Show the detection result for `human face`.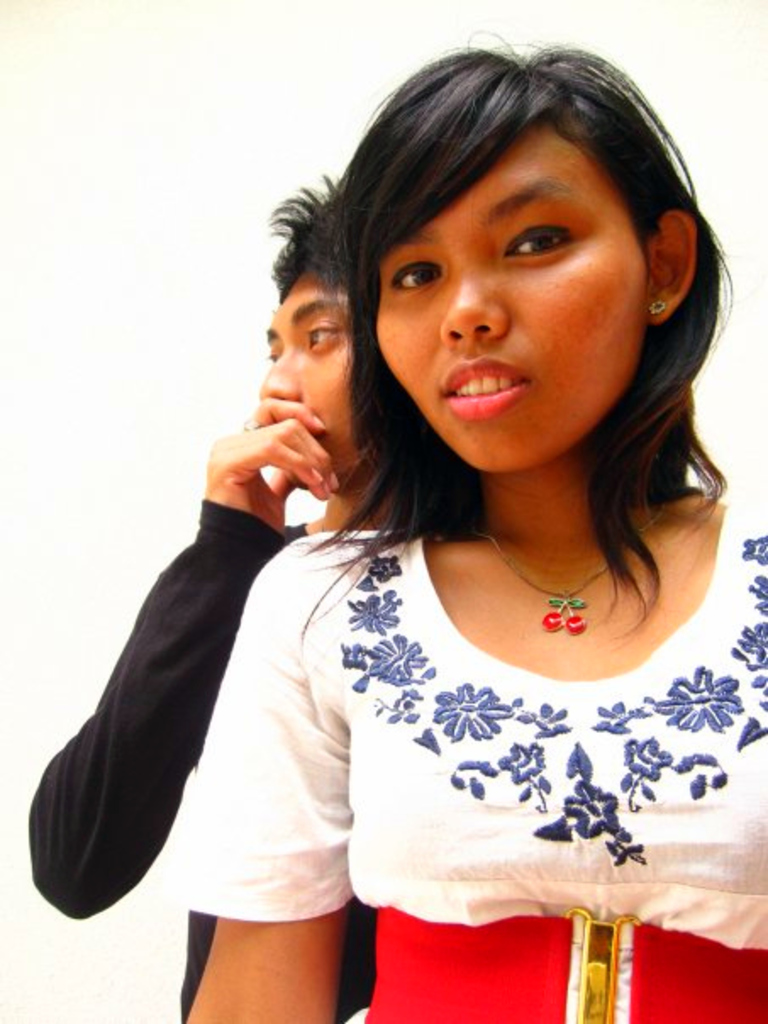
261 259 354 475.
